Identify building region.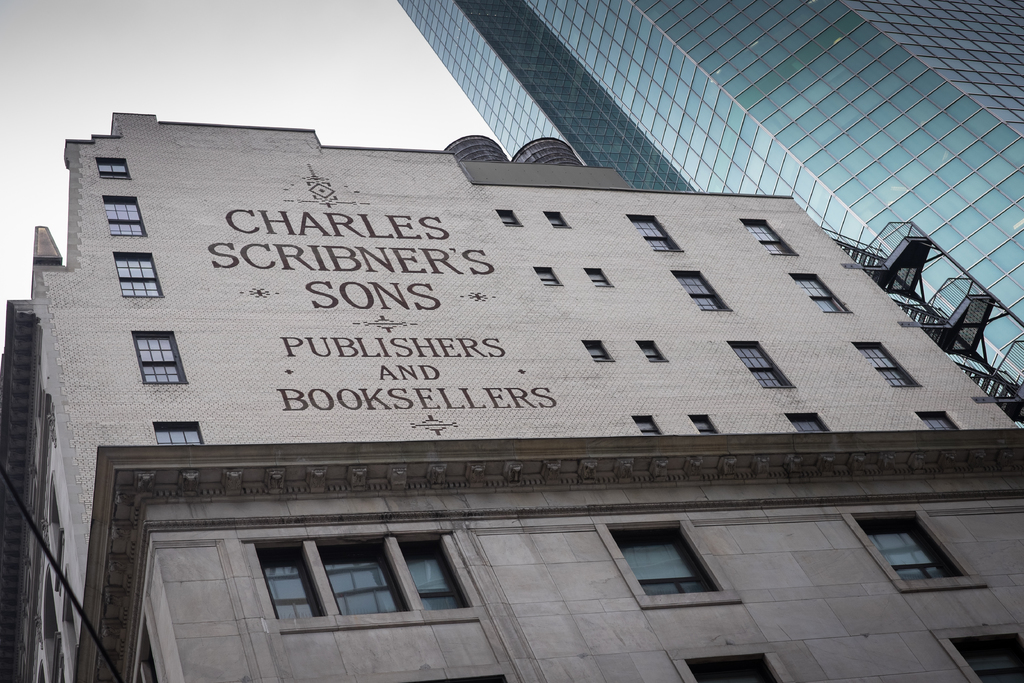
Region: bbox(394, 0, 1023, 427).
